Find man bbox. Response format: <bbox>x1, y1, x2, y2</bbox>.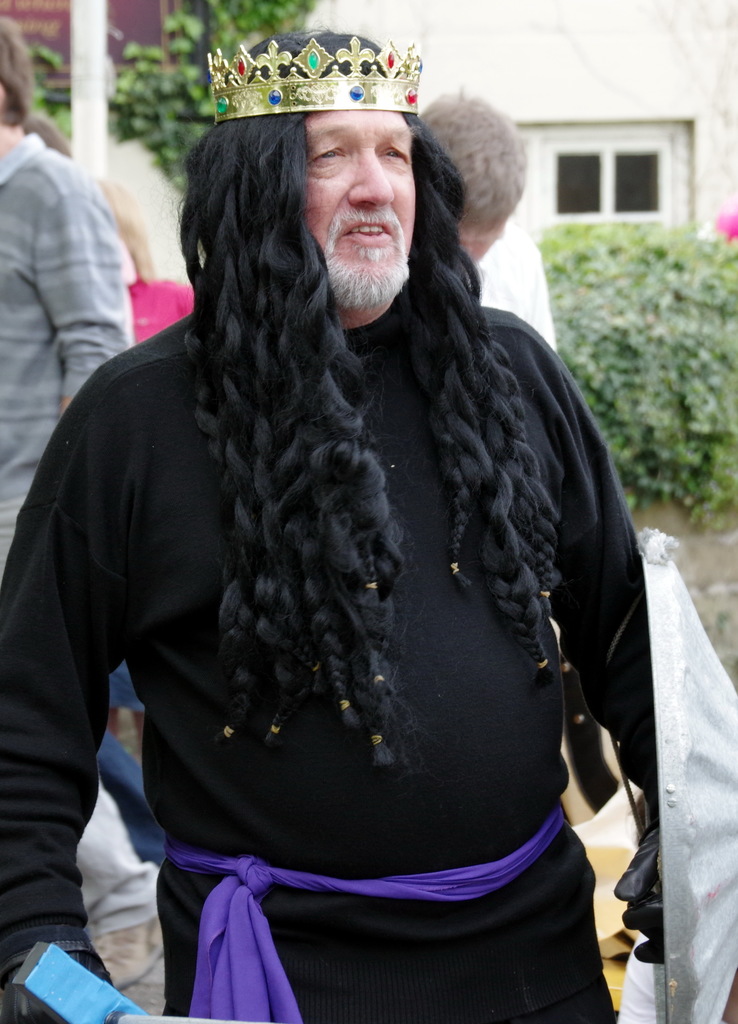
<bbox>0, 8, 160, 993</bbox>.
